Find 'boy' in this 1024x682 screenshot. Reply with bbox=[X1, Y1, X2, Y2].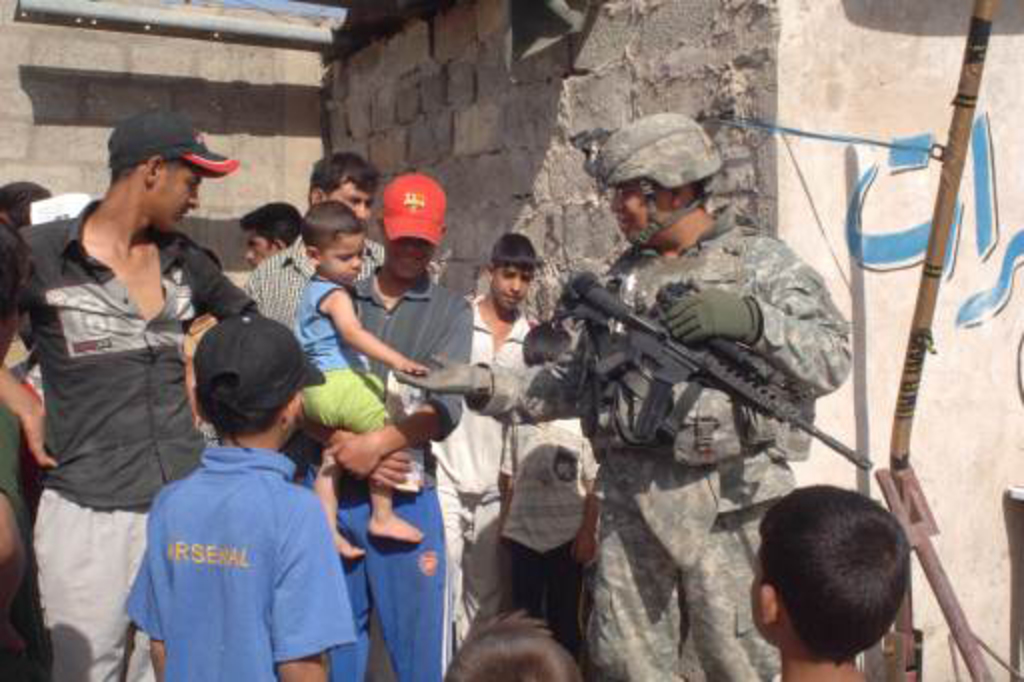
bbox=[740, 484, 910, 680].
